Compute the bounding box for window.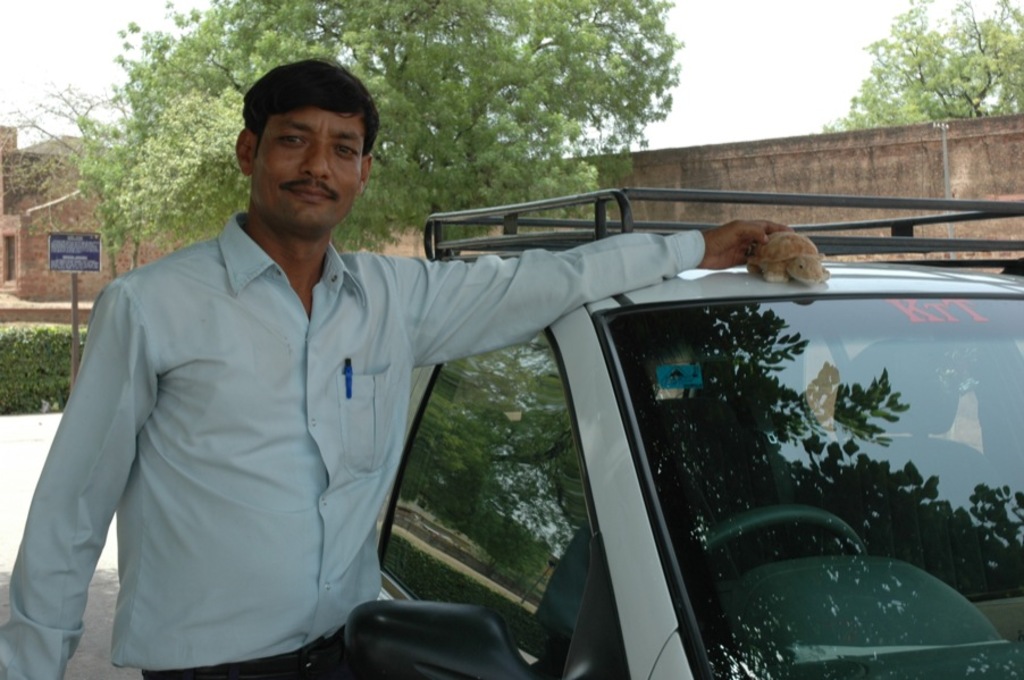
[left=378, top=325, right=631, bottom=679].
